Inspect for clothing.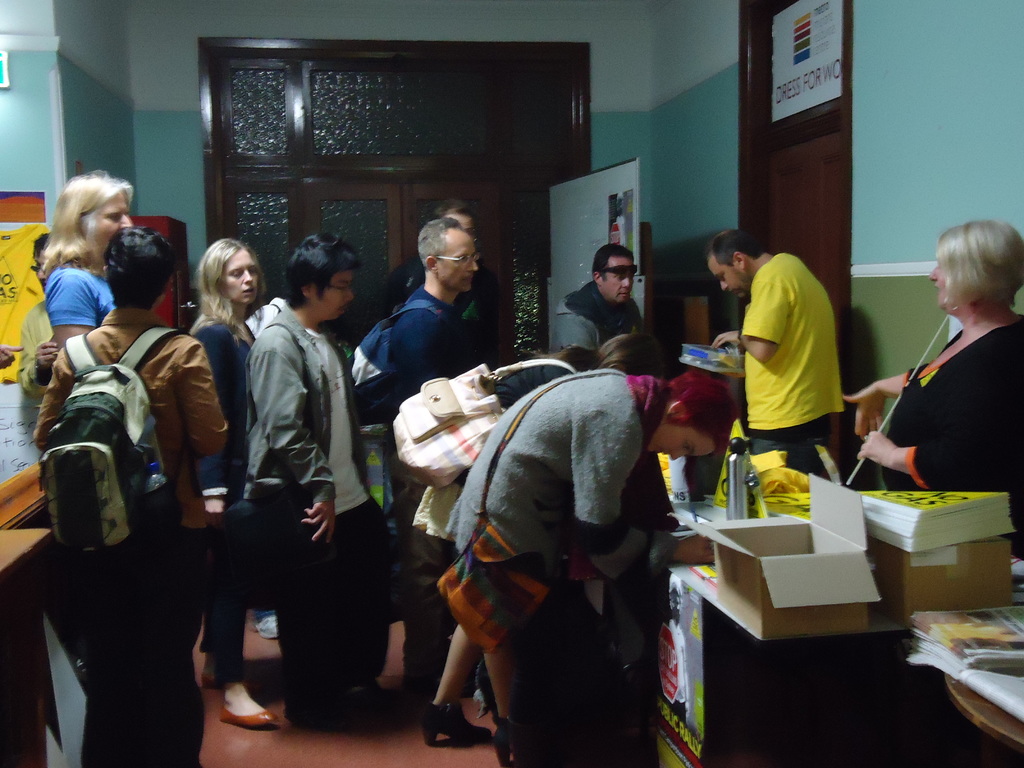
Inspection: pyautogui.locateOnScreen(243, 302, 292, 335).
